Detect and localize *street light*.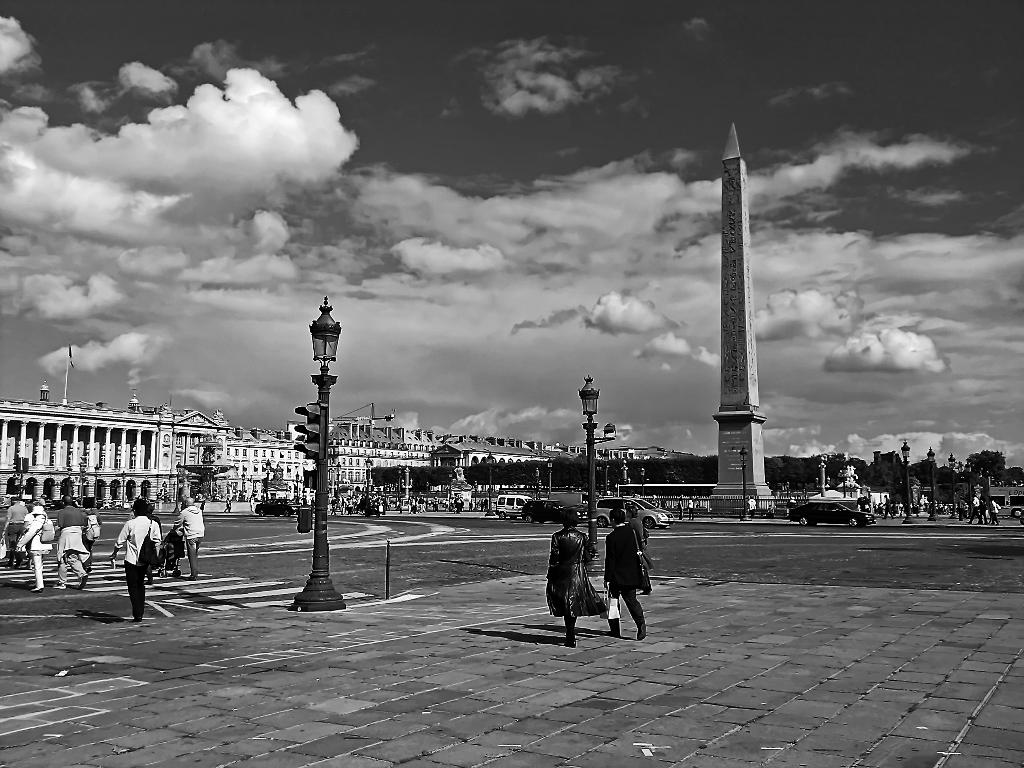
Localized at BBox(473, 480, 476, 504).
